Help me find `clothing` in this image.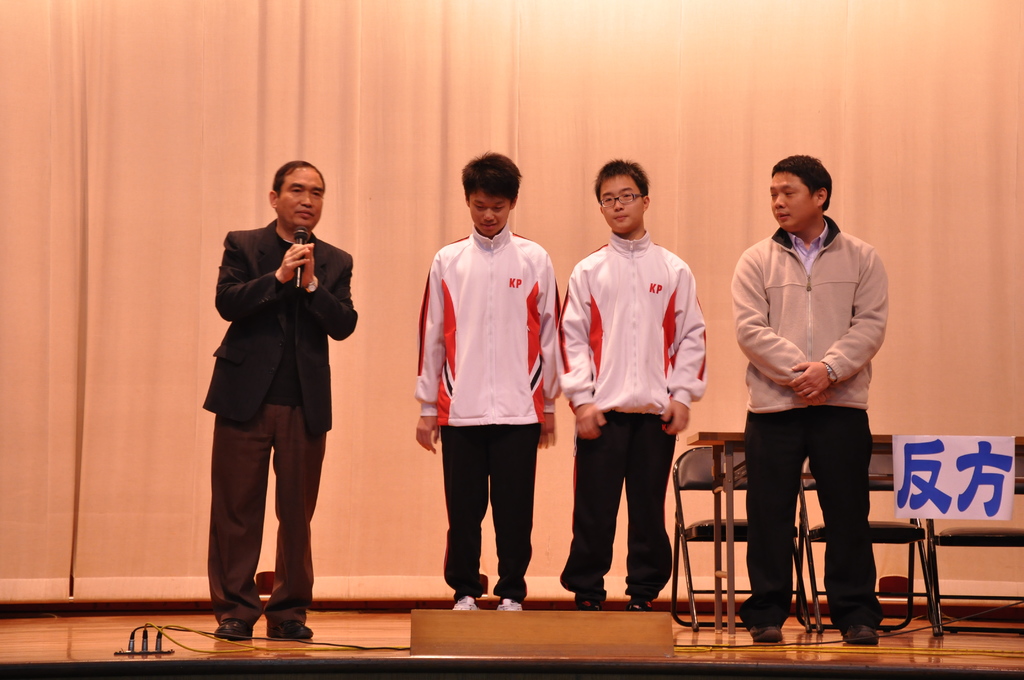
Found it: crop(726, 214, 892, 627).
